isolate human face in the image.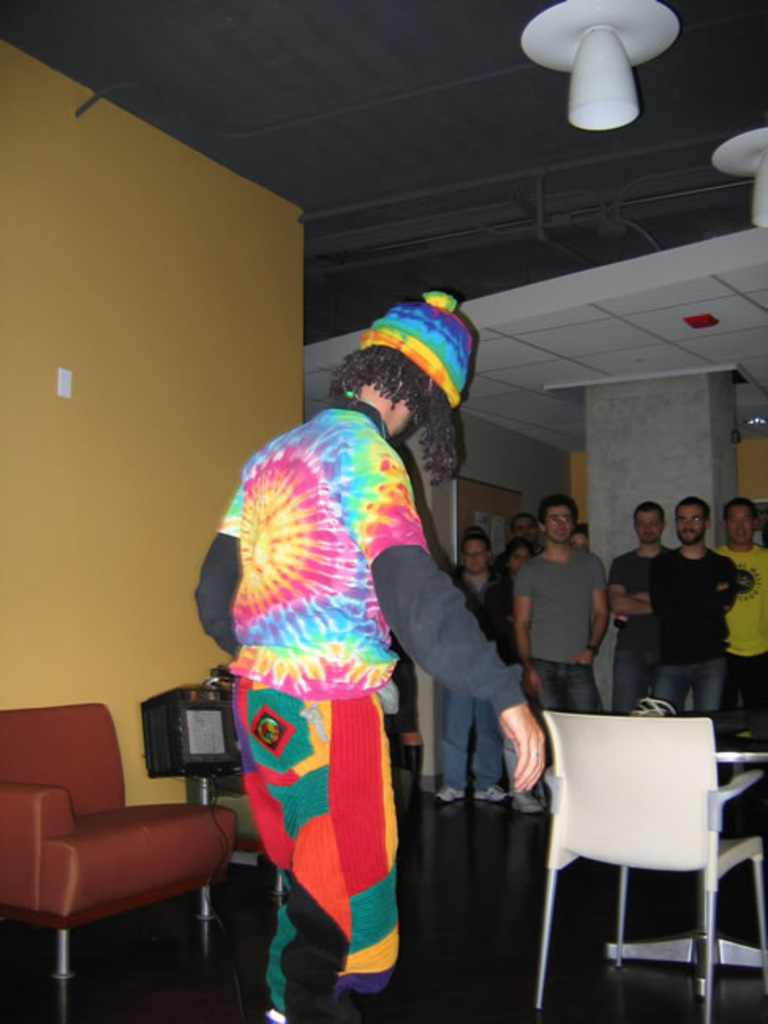
Isolated region: x1=515, y1=520, x2=534, y2=547.
